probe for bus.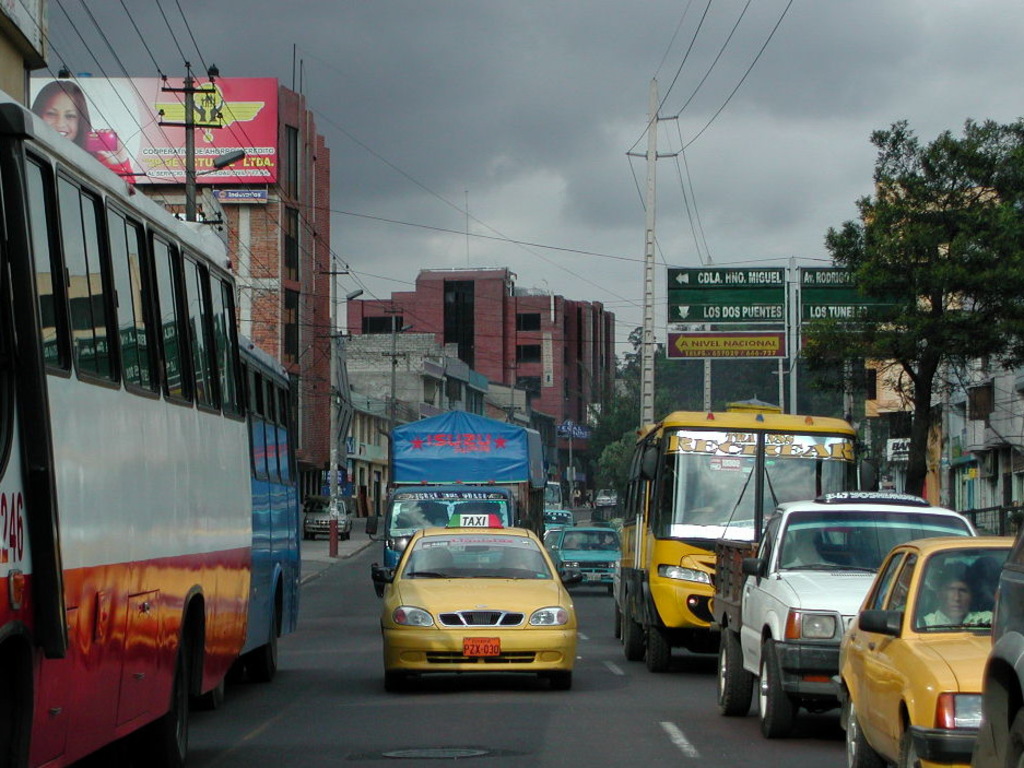
Probe result: detection(0, 94, 252, 767).
